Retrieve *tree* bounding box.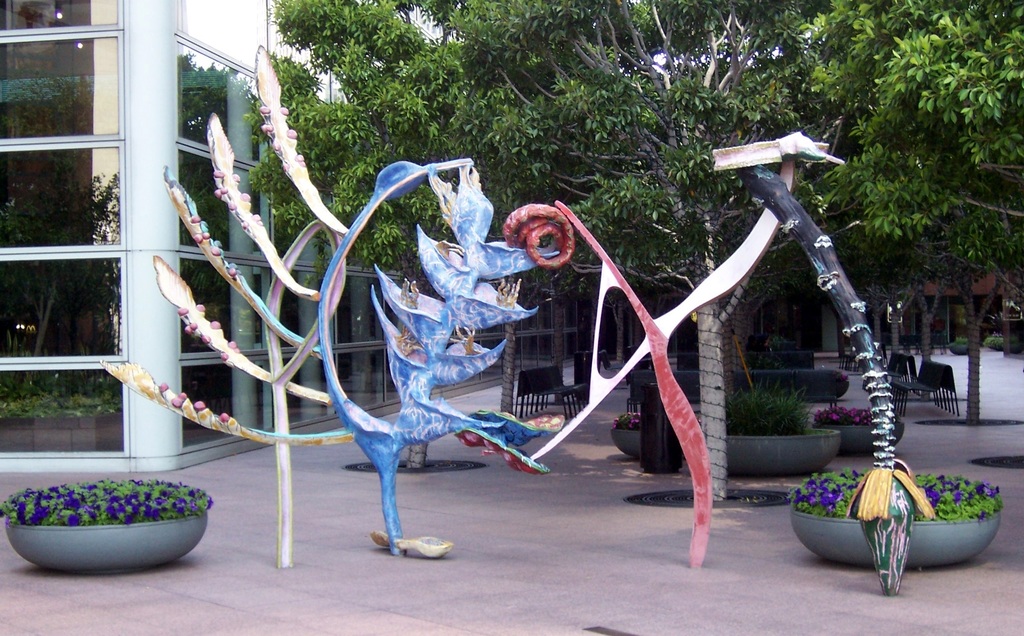
Bounding box: {"x1": 253, "y1": 0, "x2": 1023, "y2": 470}.
